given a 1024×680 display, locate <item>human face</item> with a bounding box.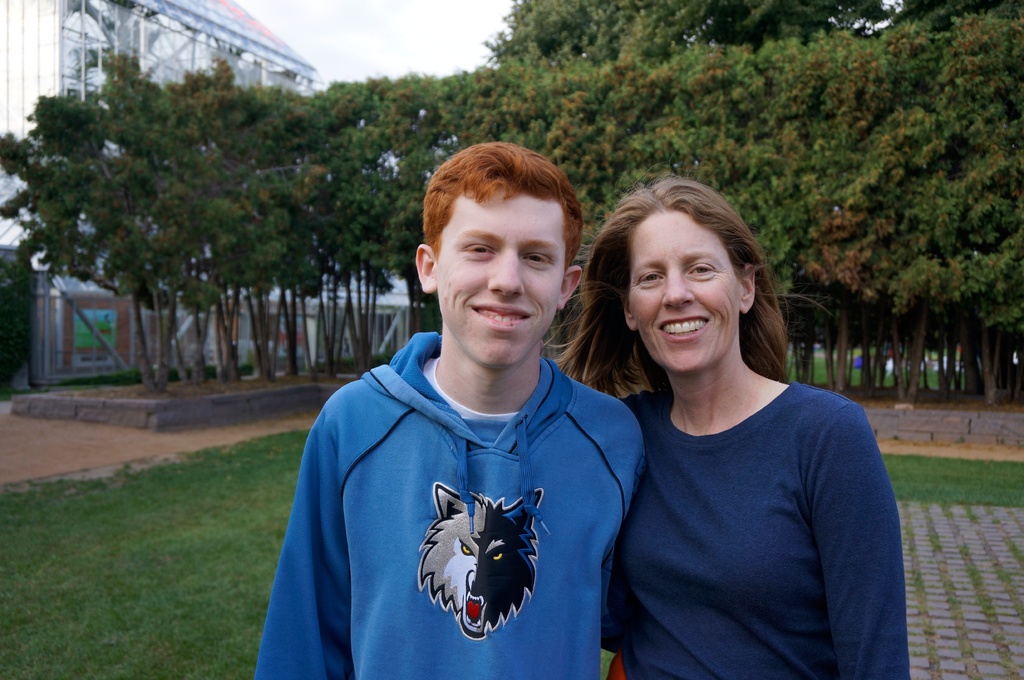
Located: pyautogui.locateOnScreen(436, 193, 565, 367).
